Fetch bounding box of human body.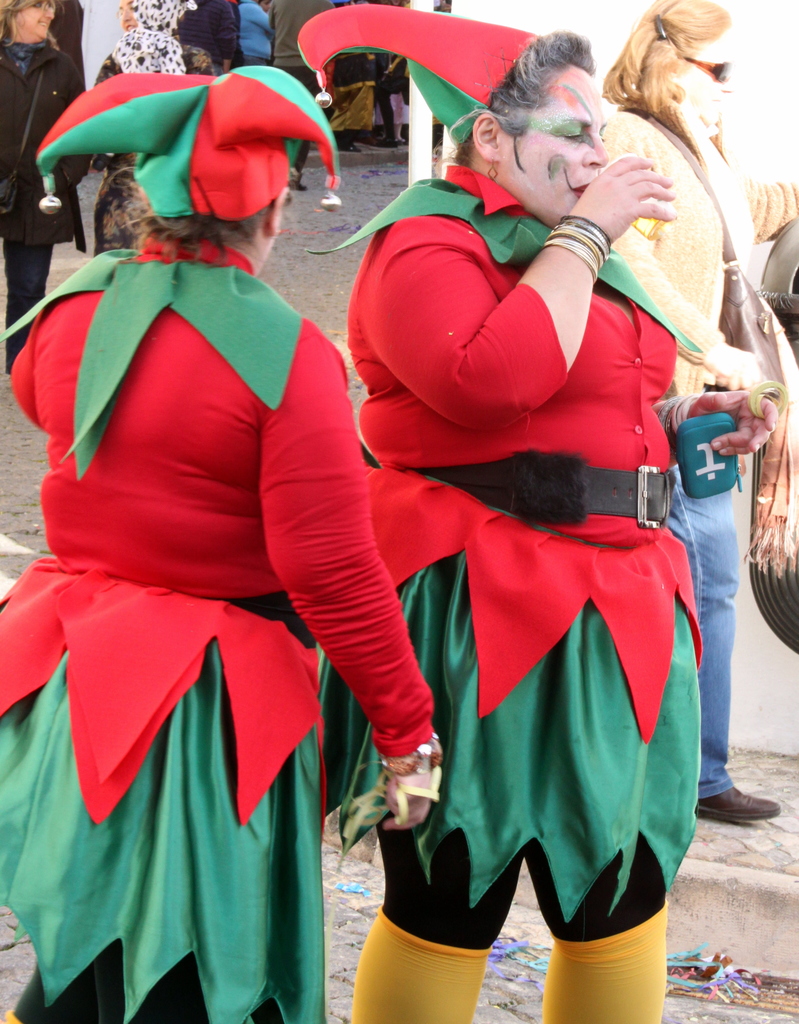
Bbox: box(601, 113, 798, 827).
